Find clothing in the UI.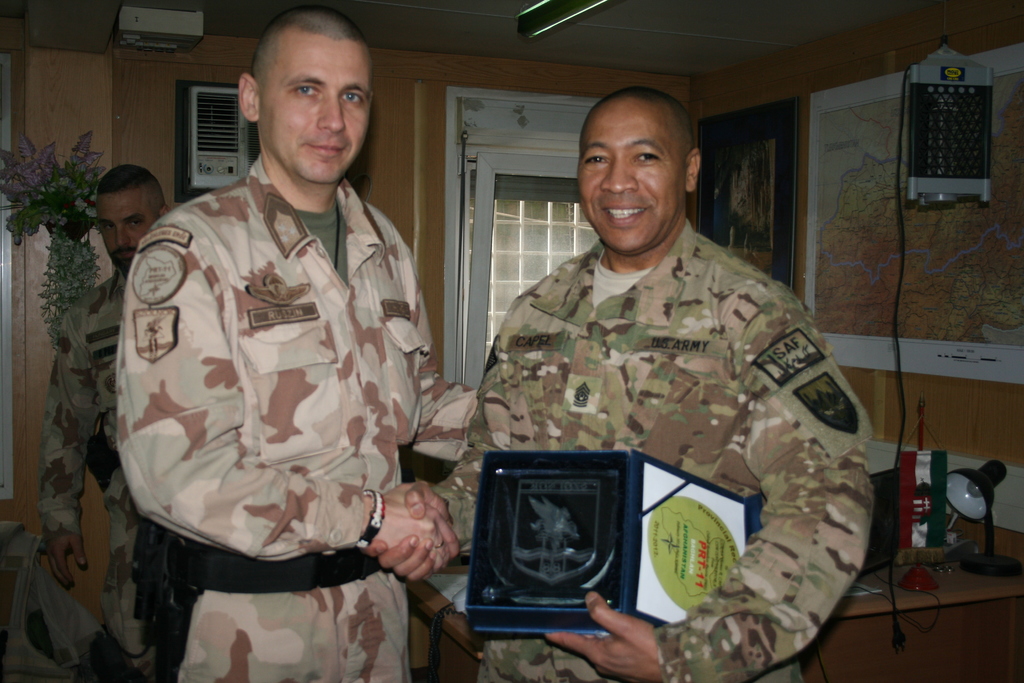
UI element at [x1=0, y1=523, x2=117, y2=682].
